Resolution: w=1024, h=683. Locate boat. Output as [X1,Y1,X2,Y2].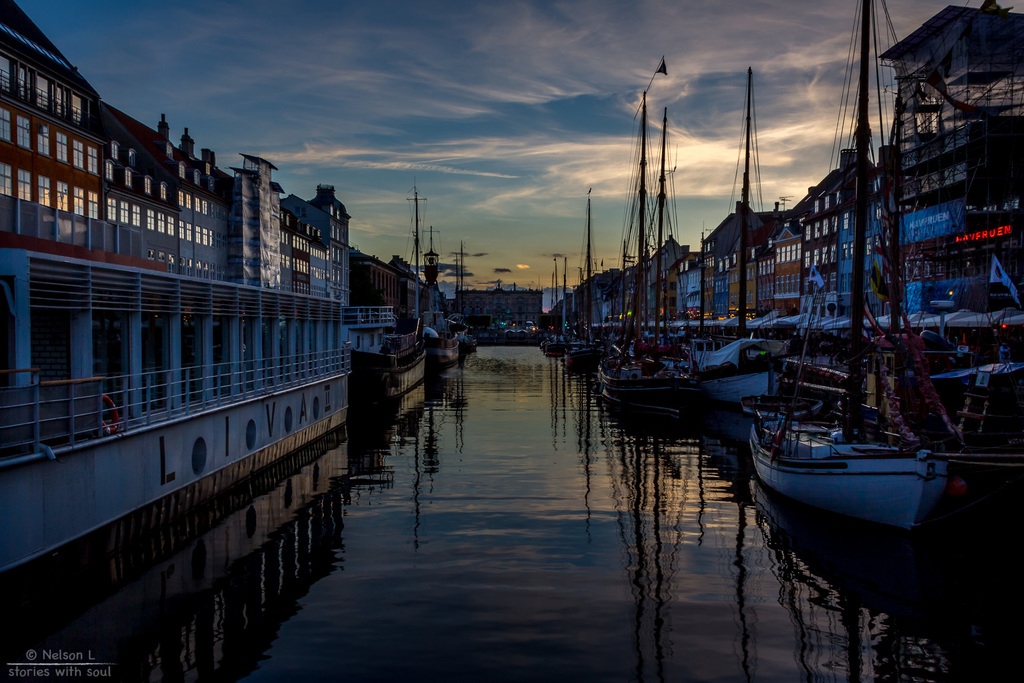
[600,101,698,420].
